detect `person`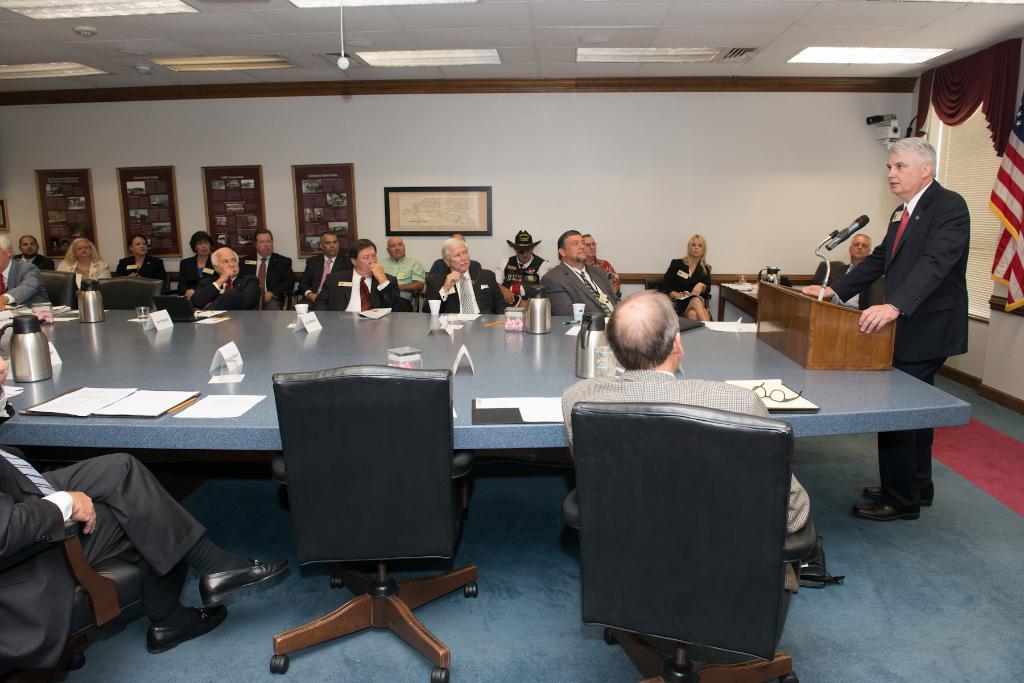
Rect(111, 234, 168, 305)
